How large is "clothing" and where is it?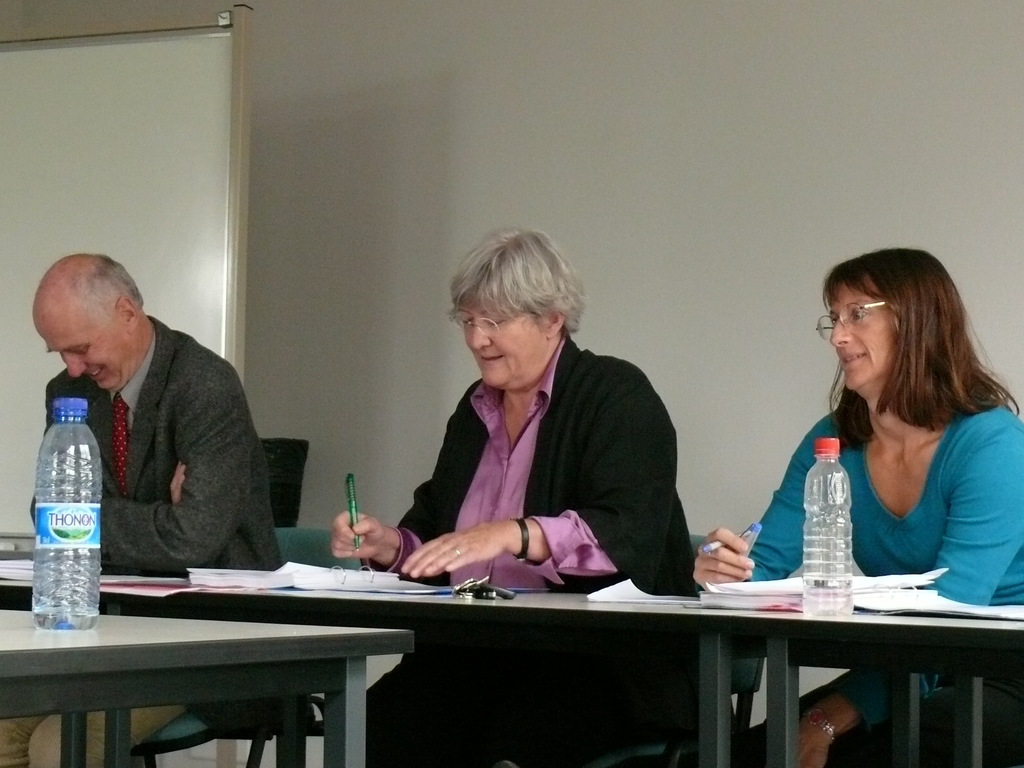
Bounding box: box(318, 368, 725, 767).
